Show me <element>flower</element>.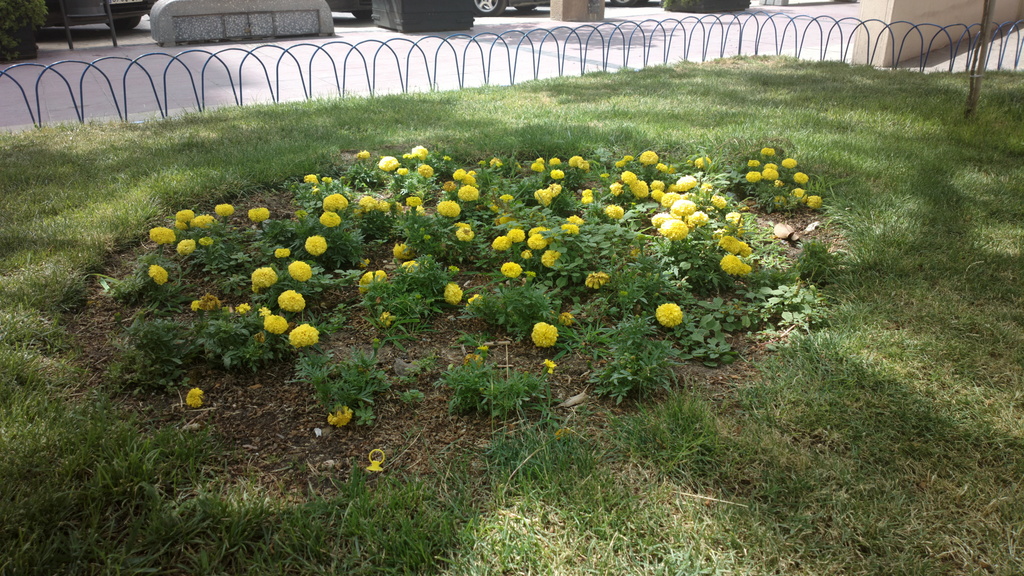
<element>flower</element> is here: BBox(291, 324, 320, 347).
